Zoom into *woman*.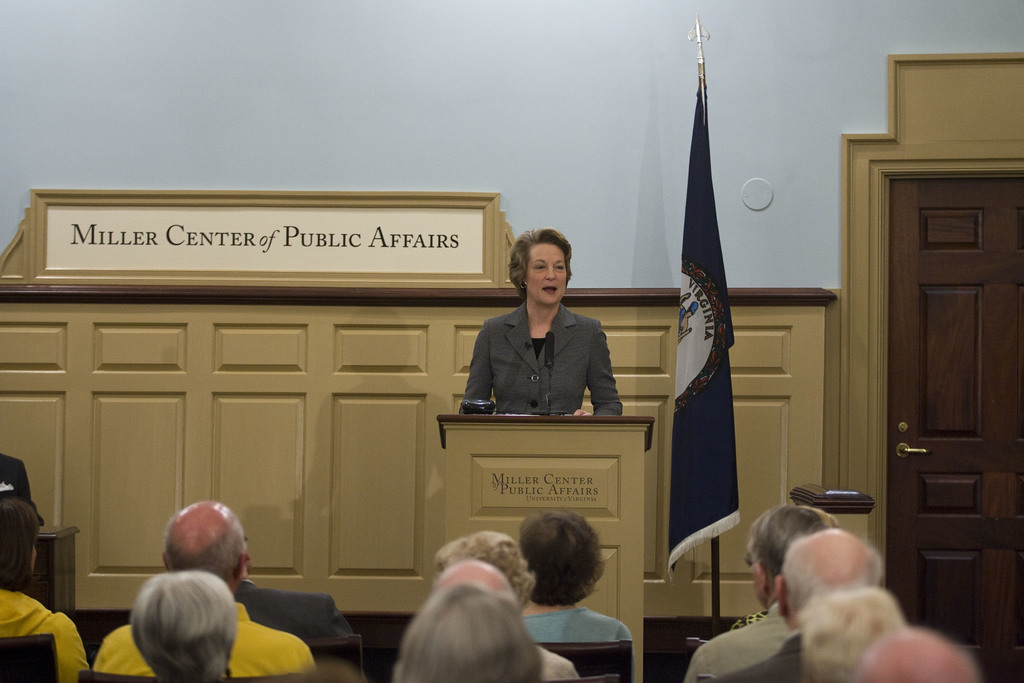
Zoom target: [390, 584, 542, 682].
